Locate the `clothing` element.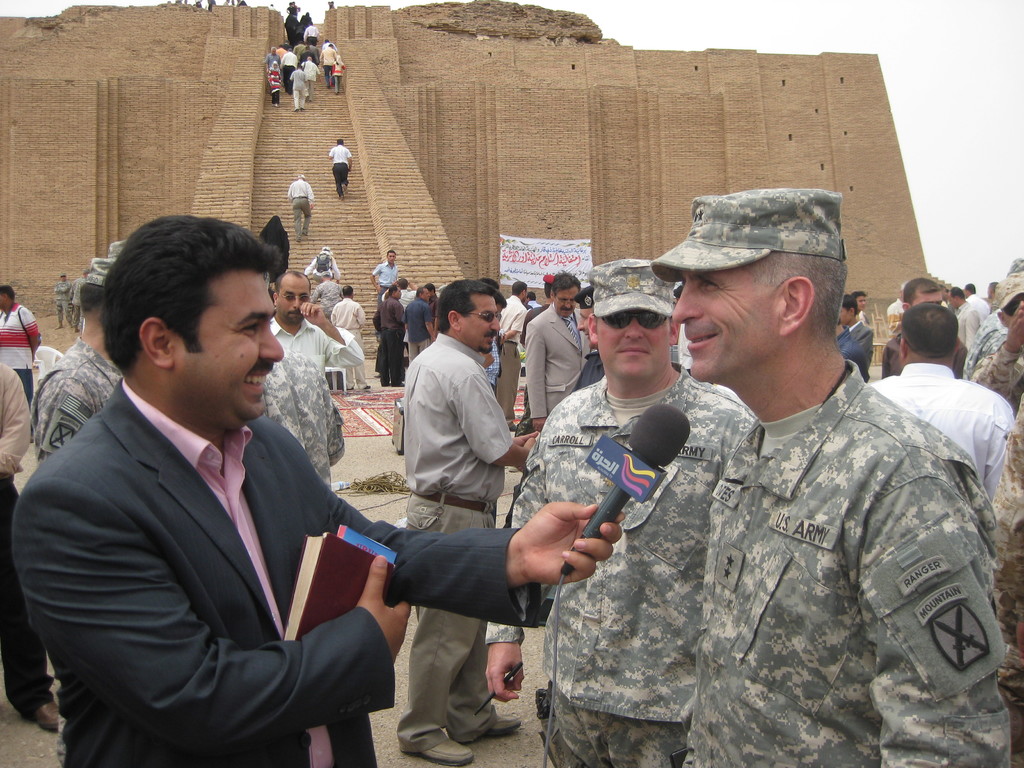
Element bbox: BBox(428, 297, 436, 333).
